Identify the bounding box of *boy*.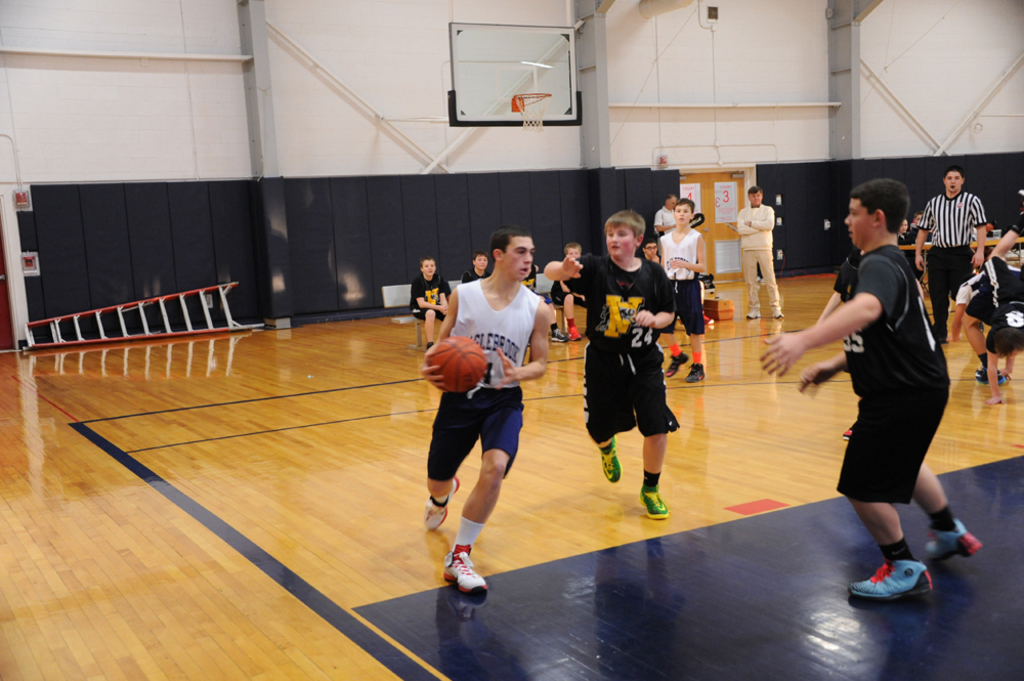
408 254 446 349.
